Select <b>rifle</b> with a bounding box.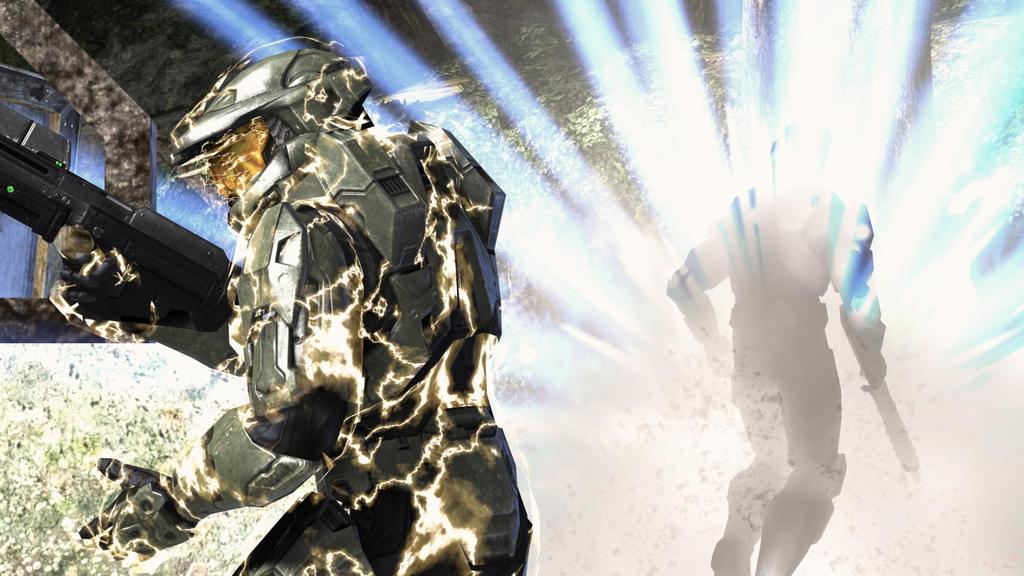
l=0, t=131, r=236, b=333.
